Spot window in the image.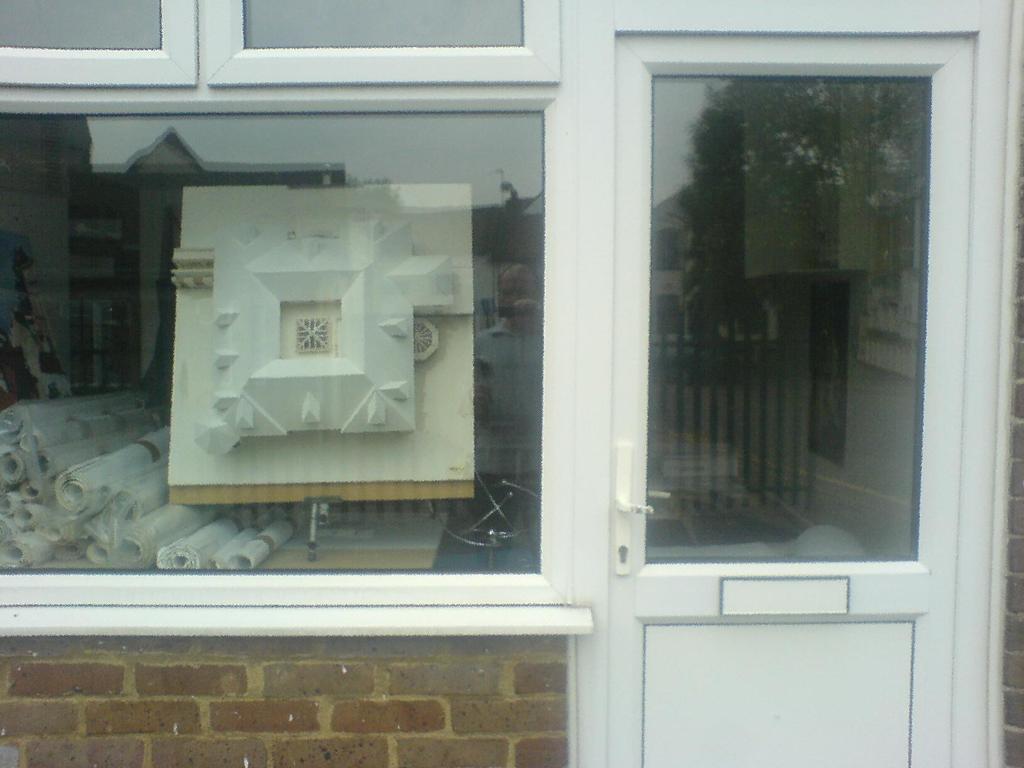
window found at (0, 108, 562, 605).
